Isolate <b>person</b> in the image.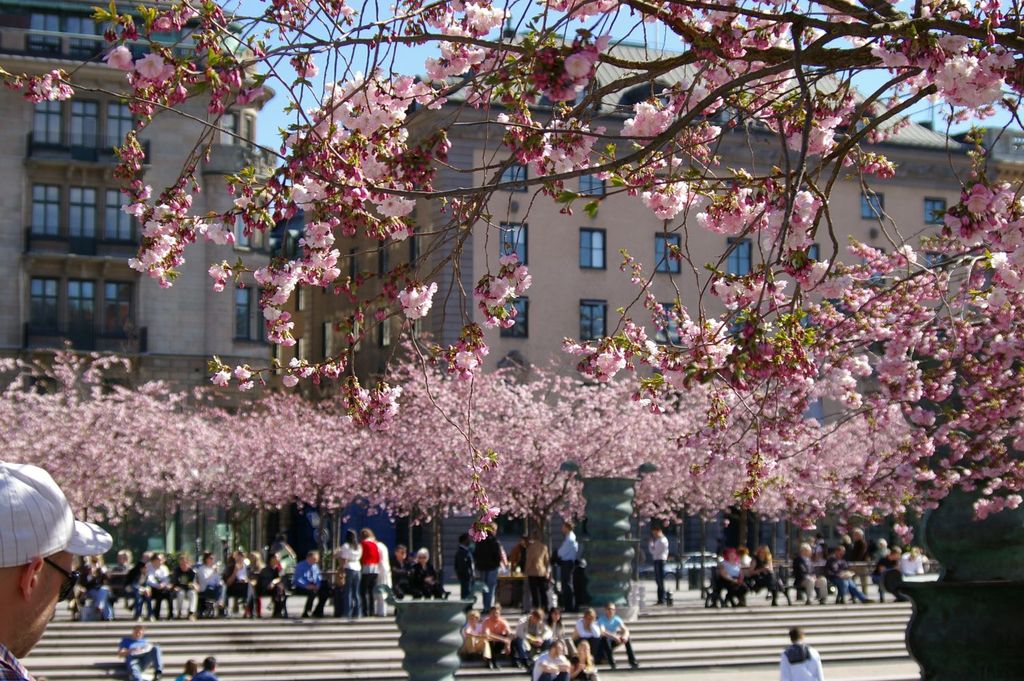
Isolated region: pyautogui.locateOnScreen(647, 526, 674, 614).
